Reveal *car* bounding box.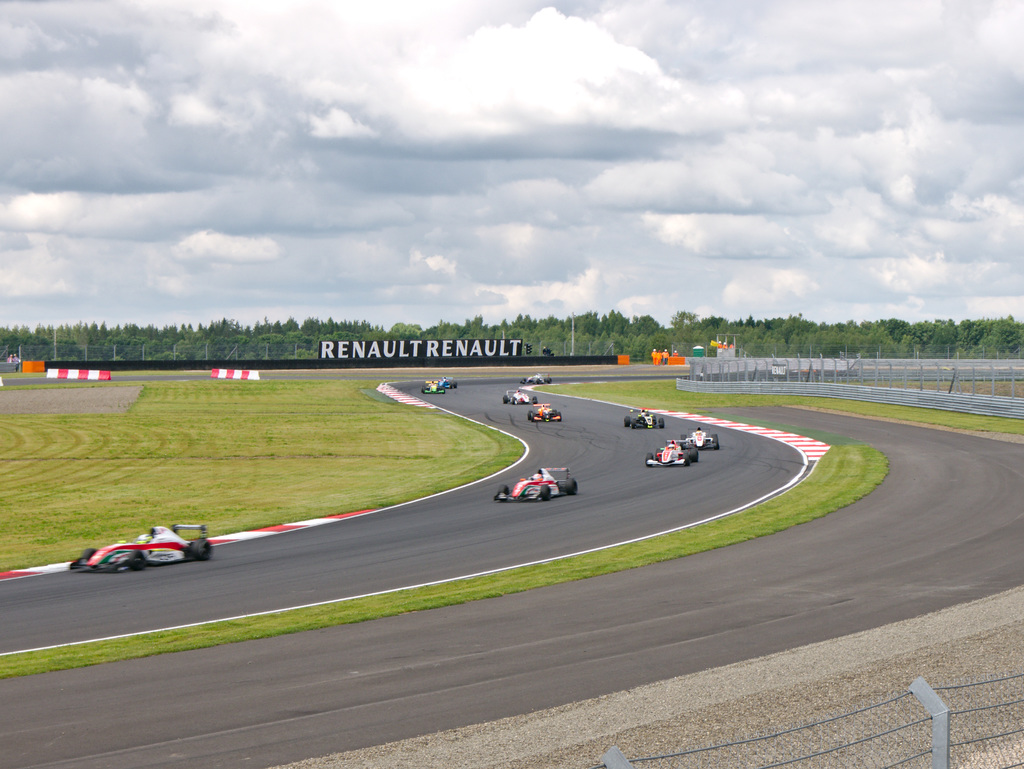
Revealed: detection(443, 373, 456, 385).
